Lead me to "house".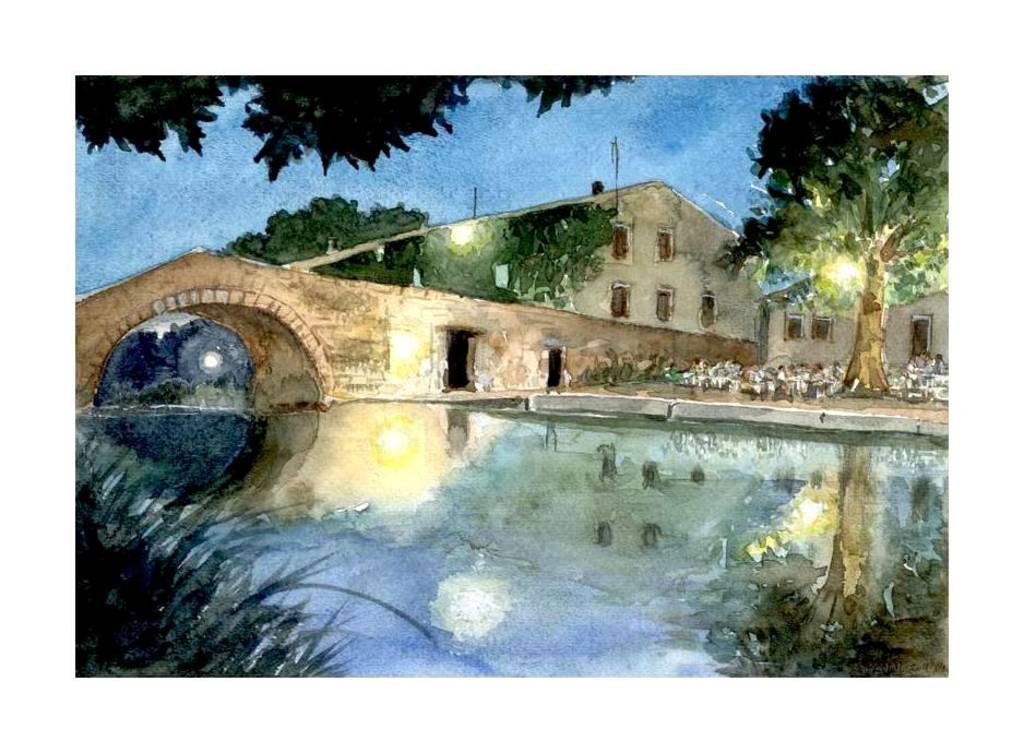
Lead to Rect(319, 176, 772, 340).
